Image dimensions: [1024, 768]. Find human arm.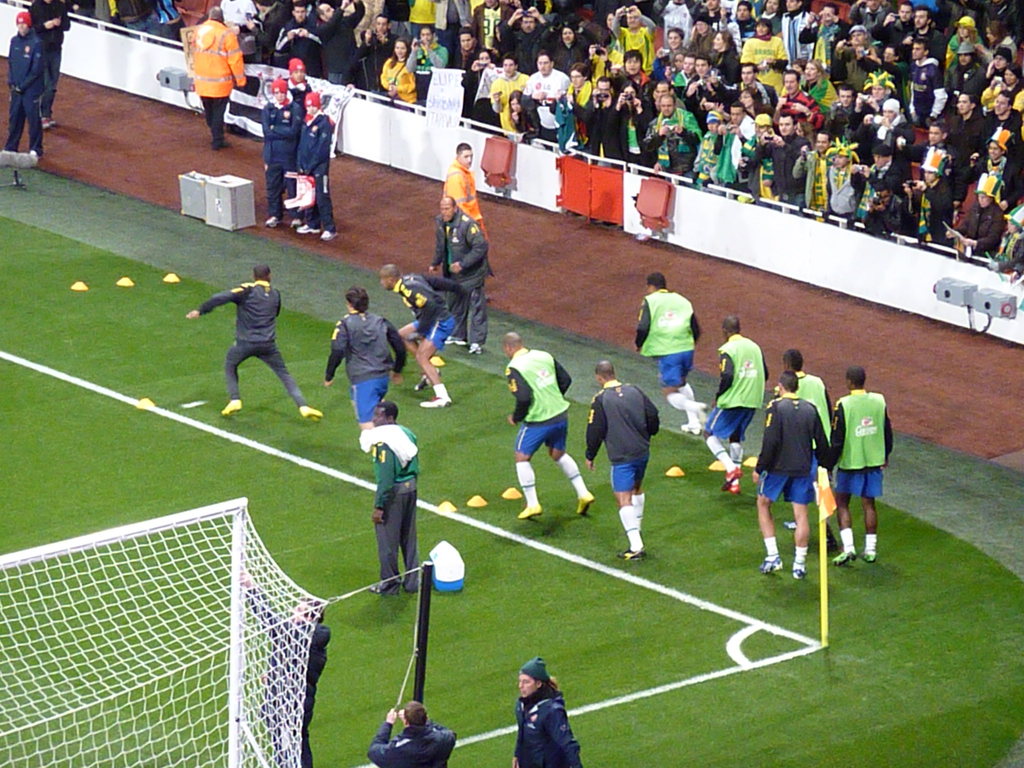
l=748, t=400, r=781, b=484.
